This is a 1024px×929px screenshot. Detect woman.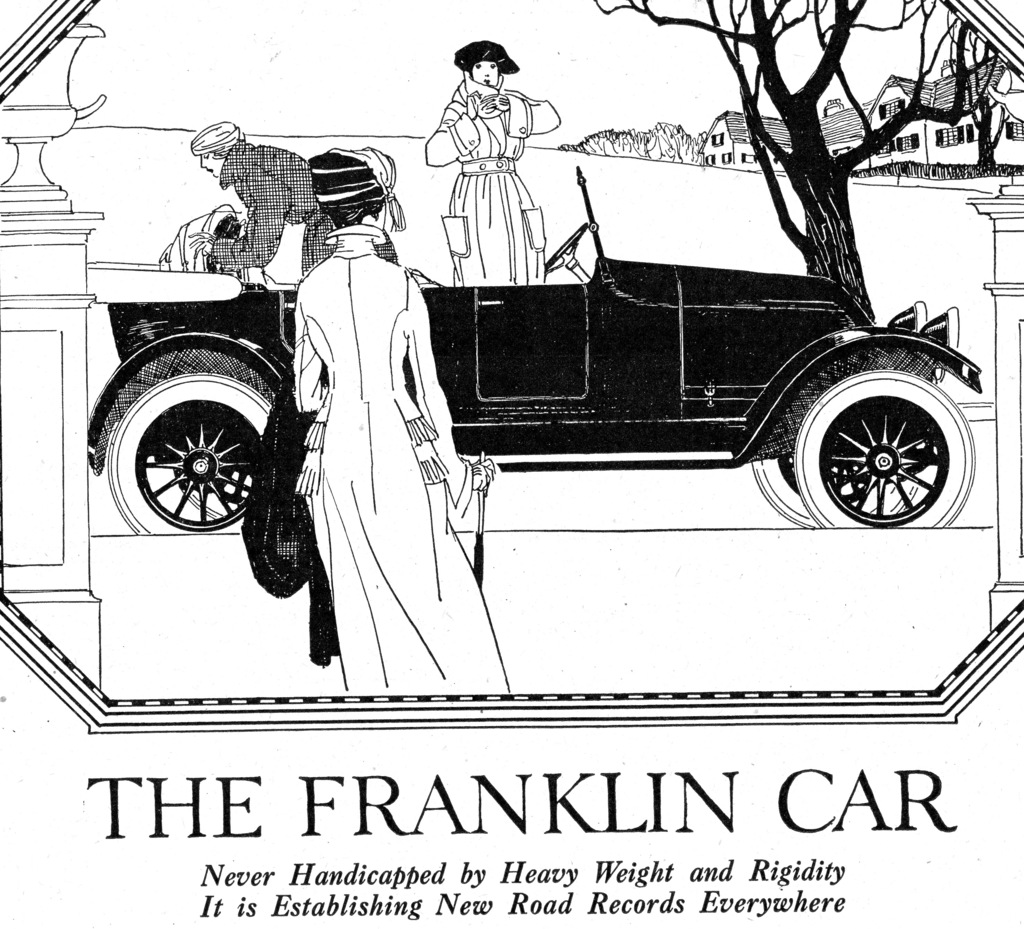
l=239, t=126, r=493, b=695.
